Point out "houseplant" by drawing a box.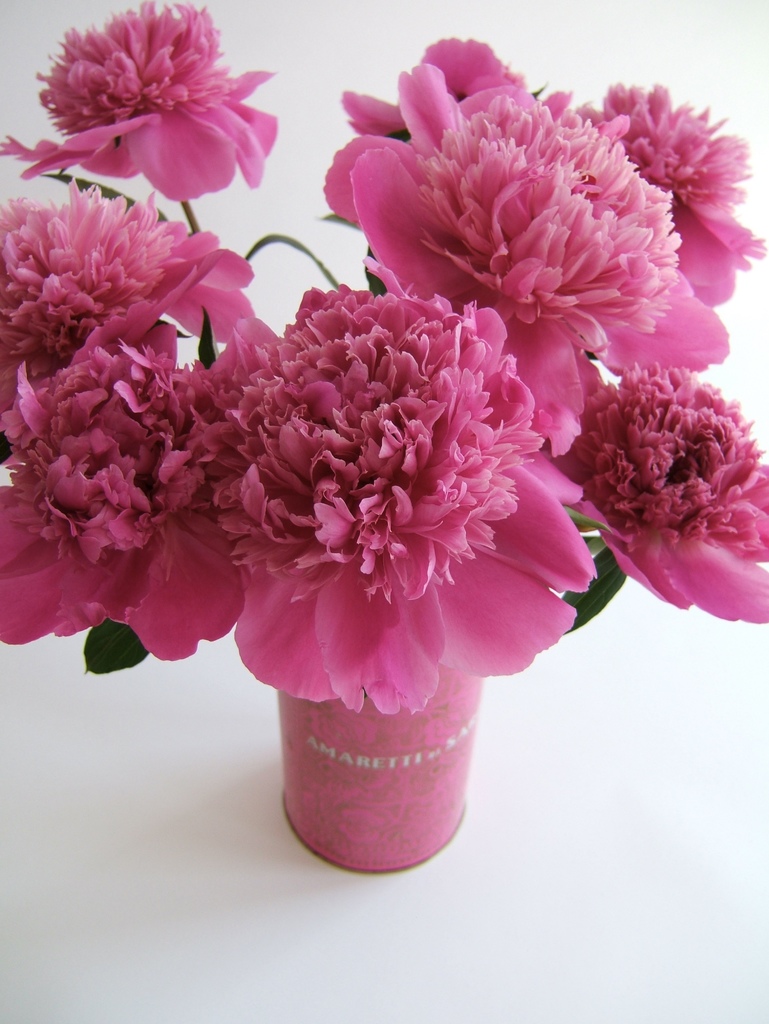
x1=0 y1=0 x2=768 y2=877.
